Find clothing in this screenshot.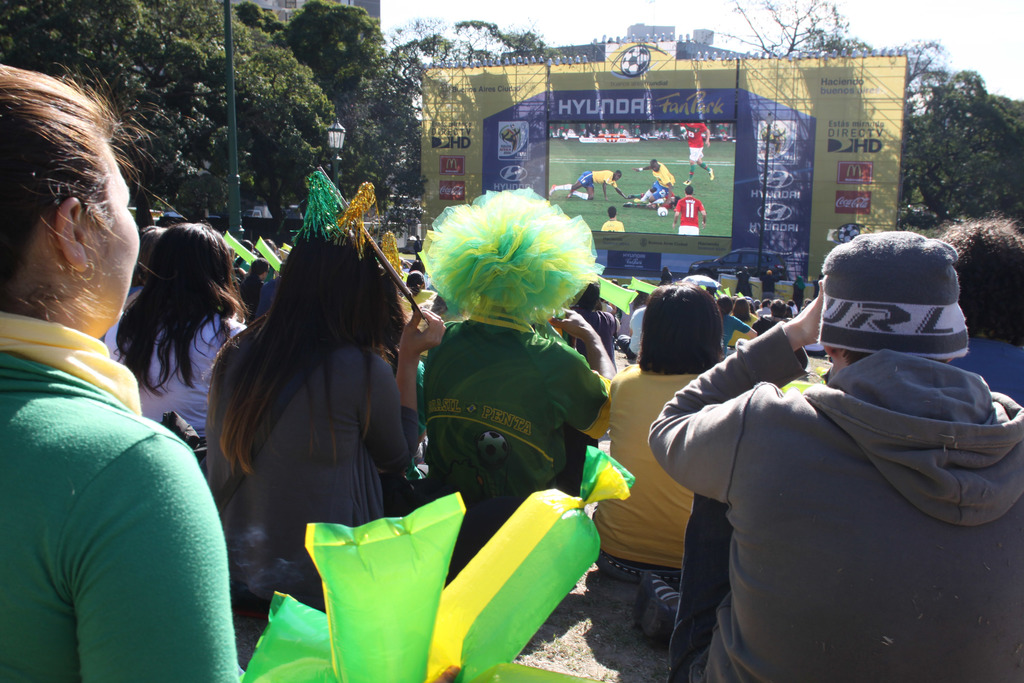
The bounding box for clothing is region(618, 300, 630, 335).
